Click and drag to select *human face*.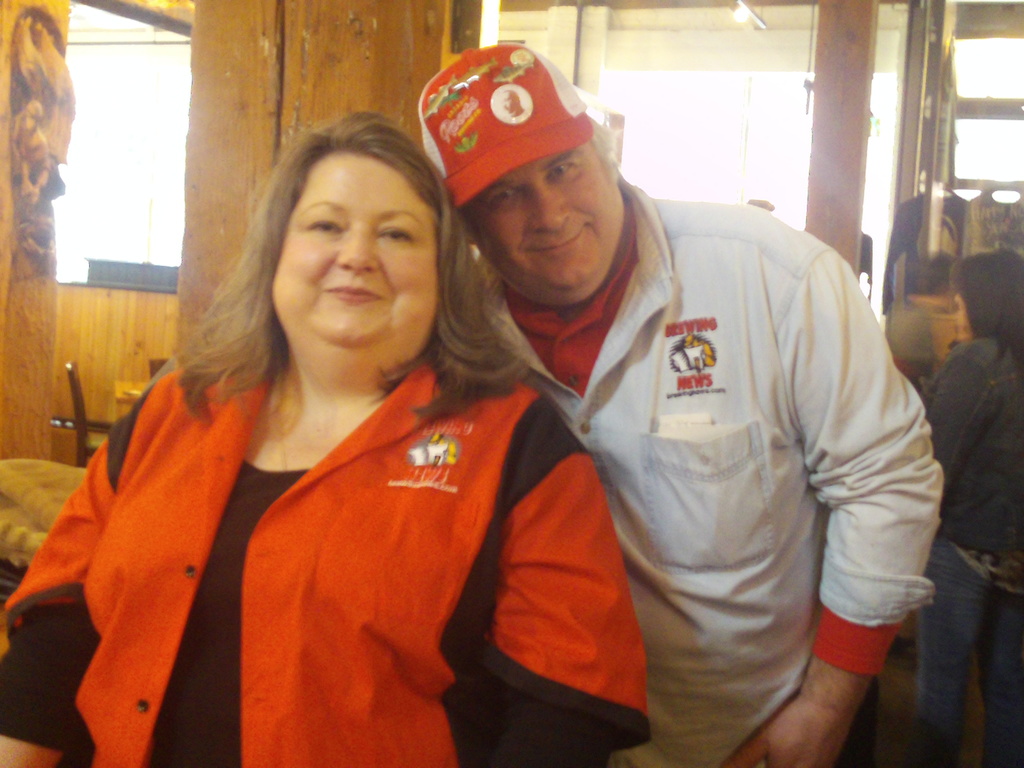
Selection: <box>950,289,966,320</box>.
